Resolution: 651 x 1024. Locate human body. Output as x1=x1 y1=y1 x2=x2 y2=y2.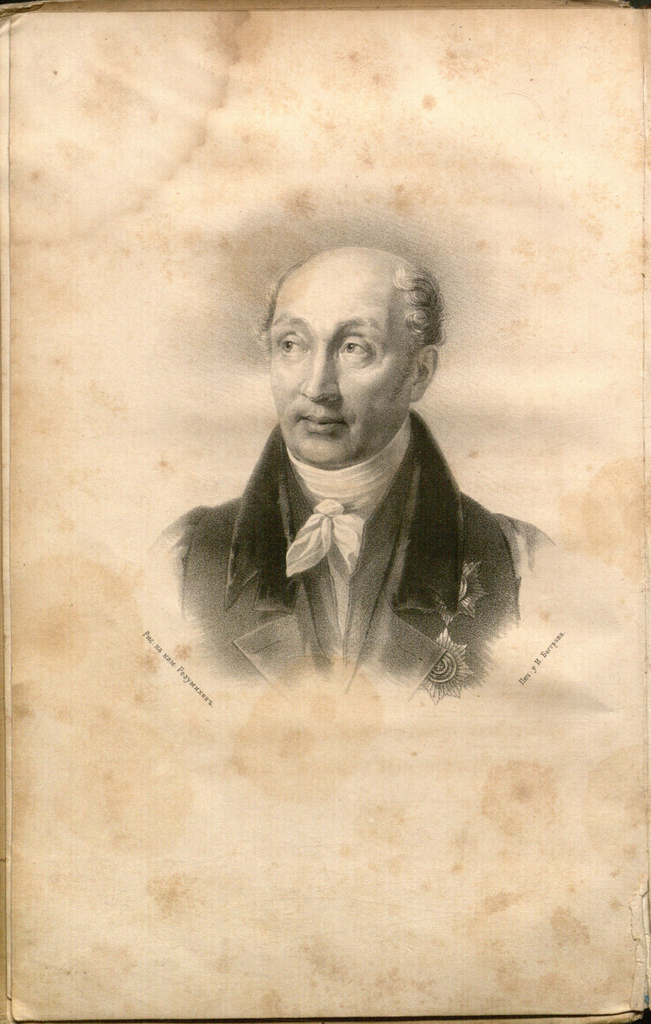
x1=158 y1=245 x2=552 y2=771.
